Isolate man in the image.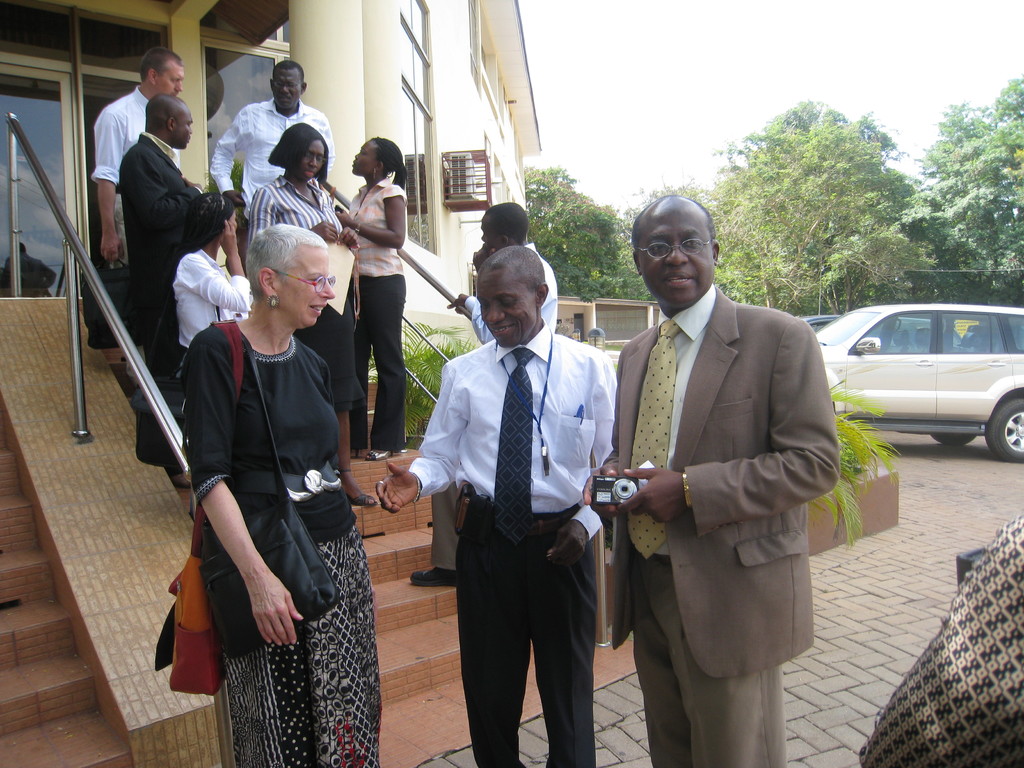
Isolated region: <box>93,45,182,265</box>.
